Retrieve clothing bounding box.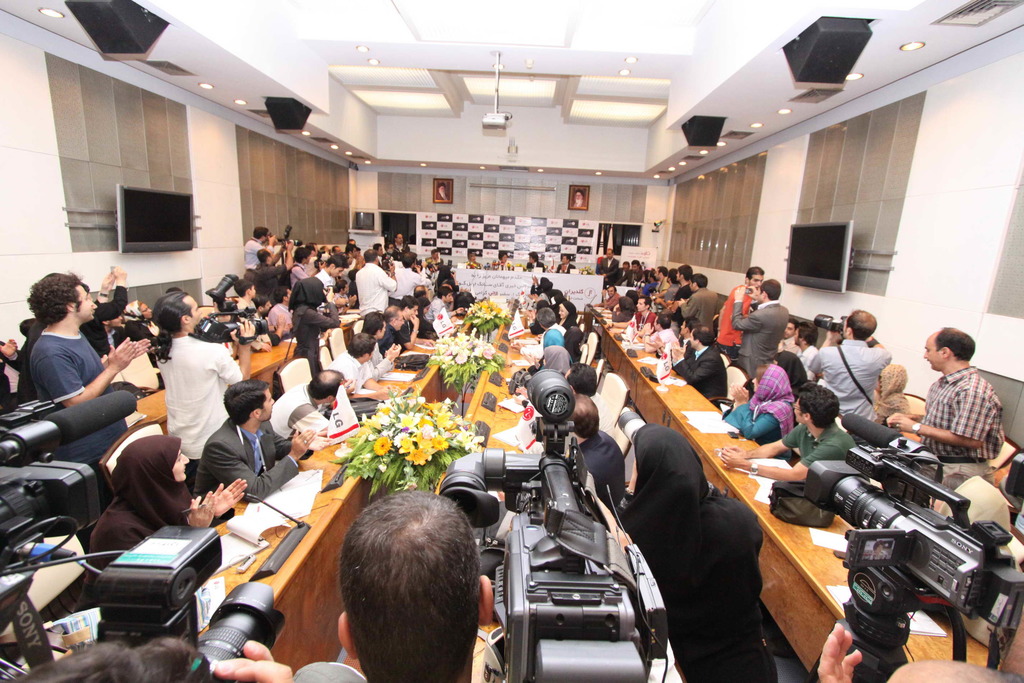
Bounding box: <bbox>526, 262, 546, 274</bbox>.
